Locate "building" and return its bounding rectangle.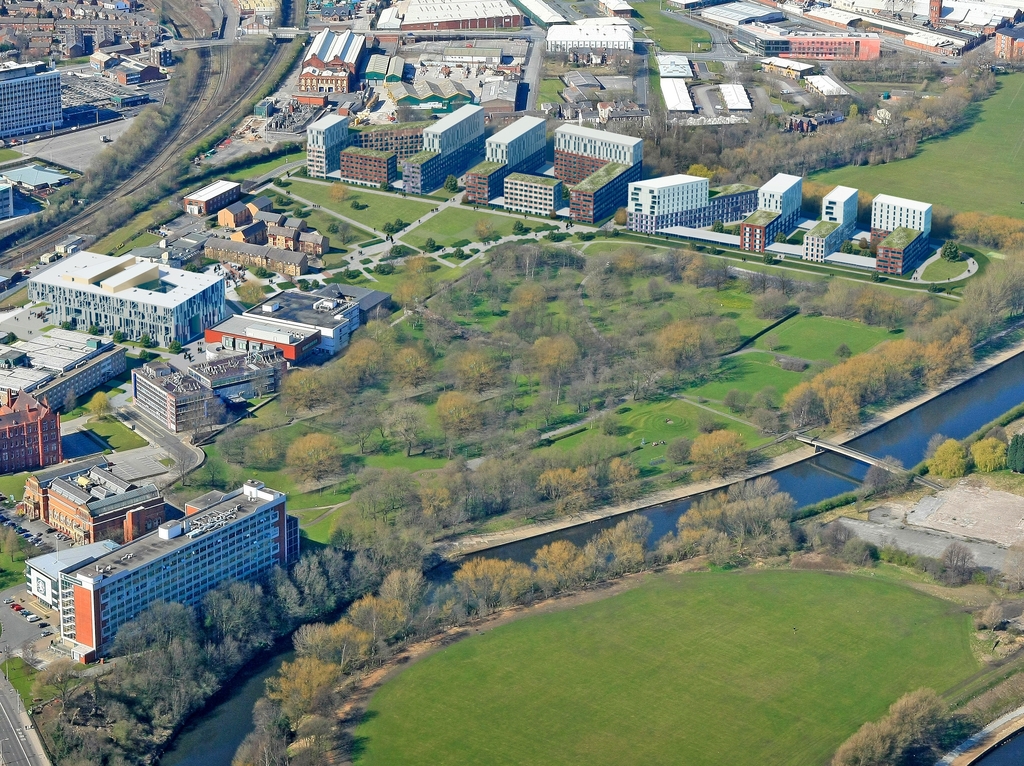
(741, 174, 806, 252).
